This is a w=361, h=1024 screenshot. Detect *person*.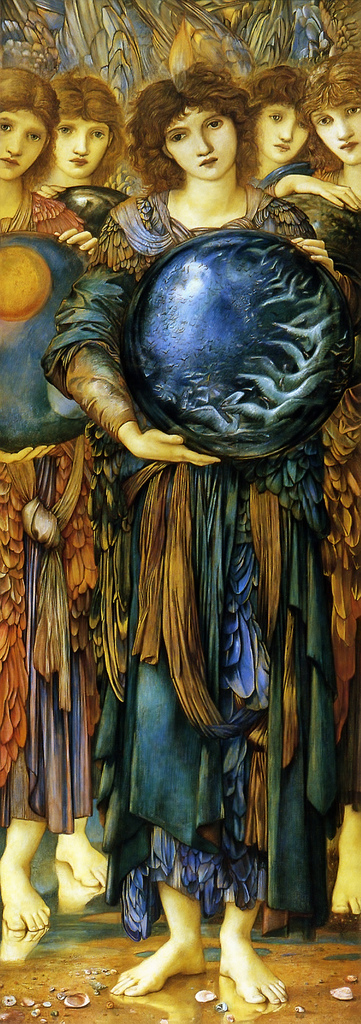
241:64:360:211.
